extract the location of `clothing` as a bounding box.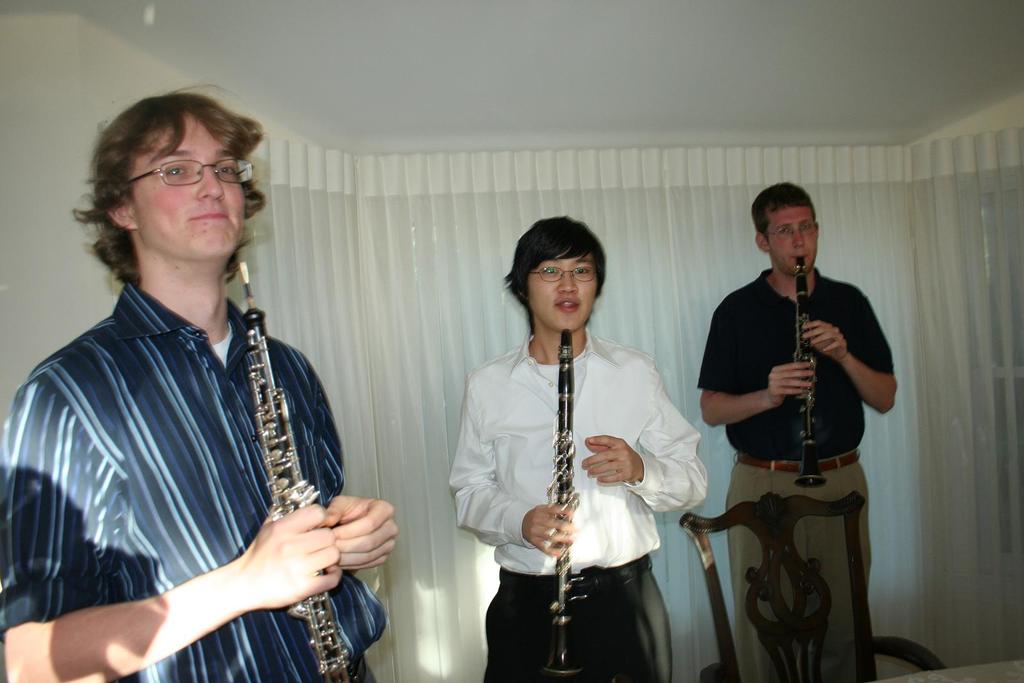
[695,269,893,682].
